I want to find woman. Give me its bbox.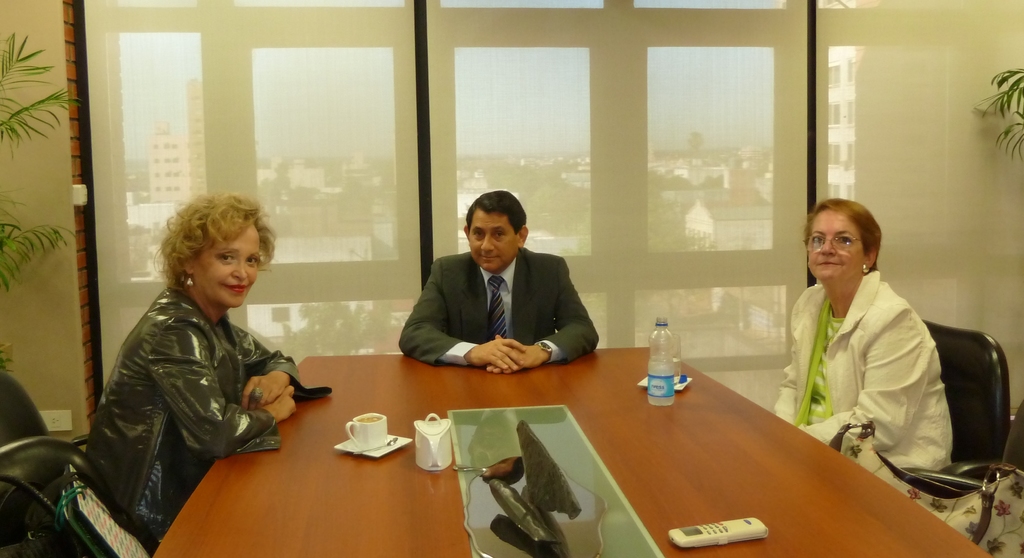
<bbox>767, 189, 965, 482</bbox>.
